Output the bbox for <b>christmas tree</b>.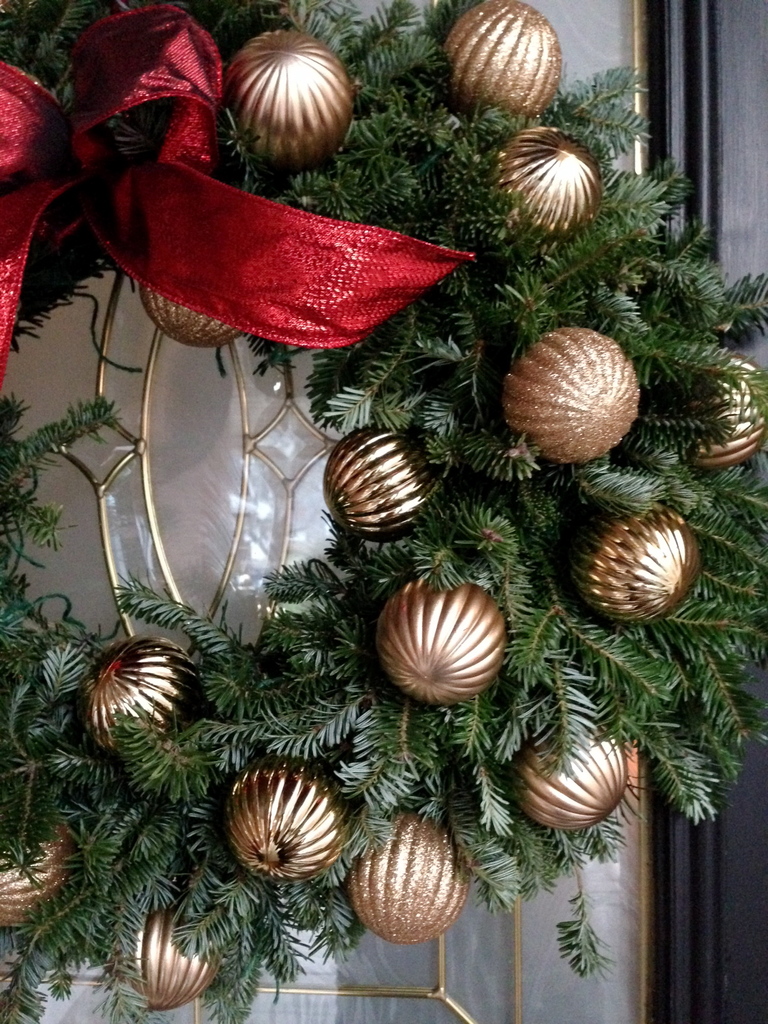
l=0, t=6, r=767, b=1023.
